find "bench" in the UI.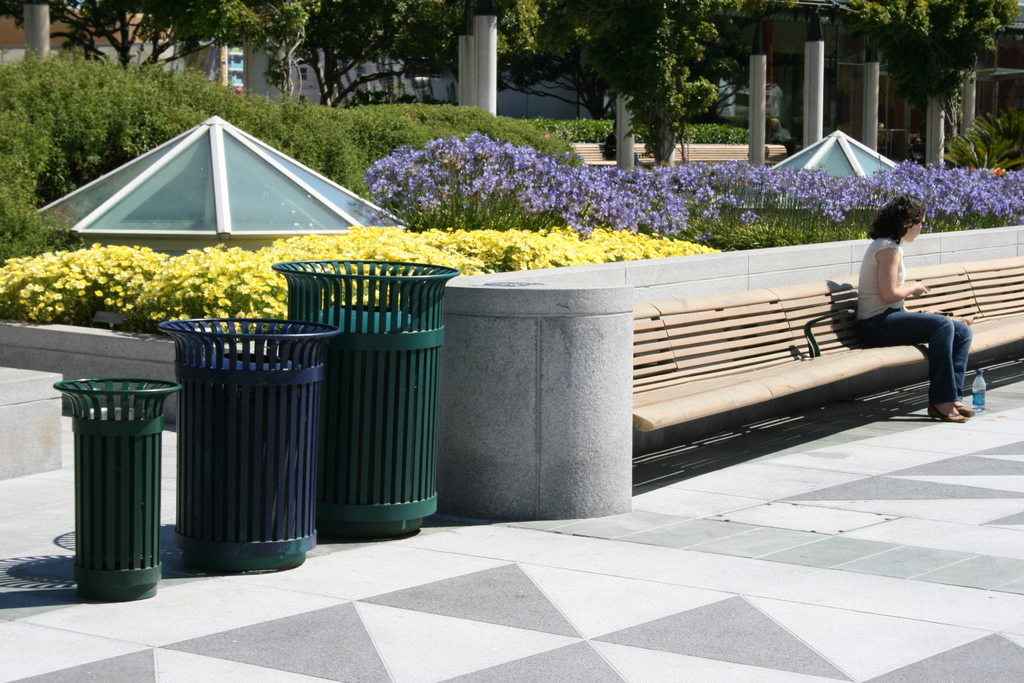
UI element at 570:138:796:168.
